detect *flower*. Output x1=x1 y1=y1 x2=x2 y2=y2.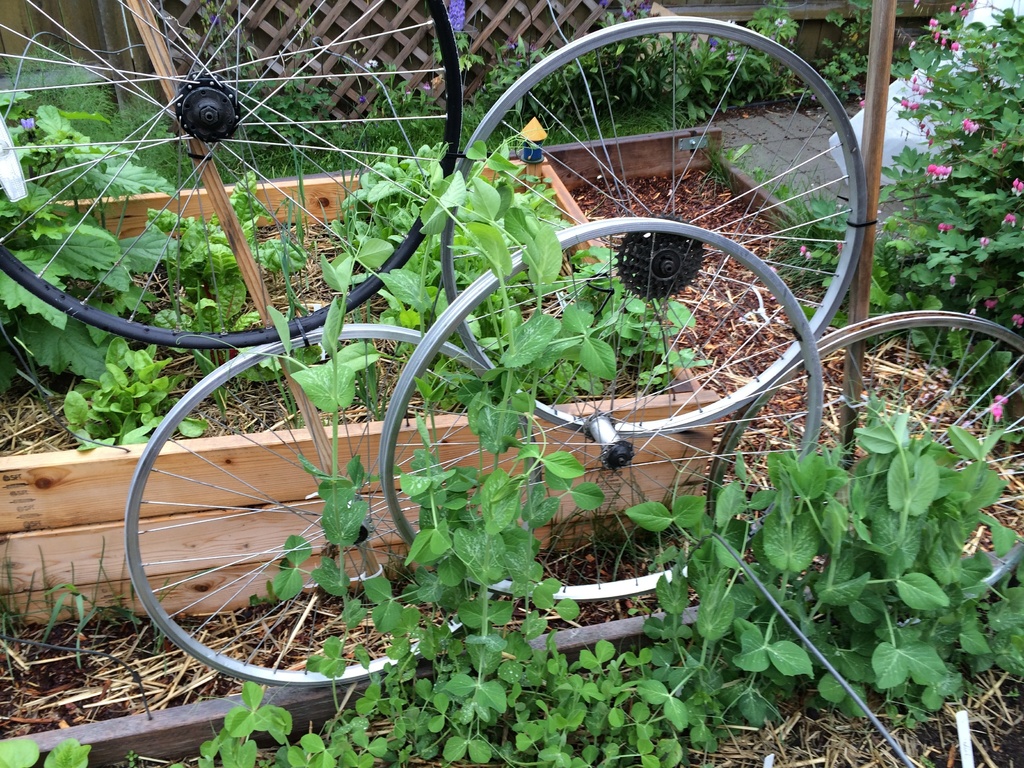
x1=20 y1=118 x2=33 y2=132.
